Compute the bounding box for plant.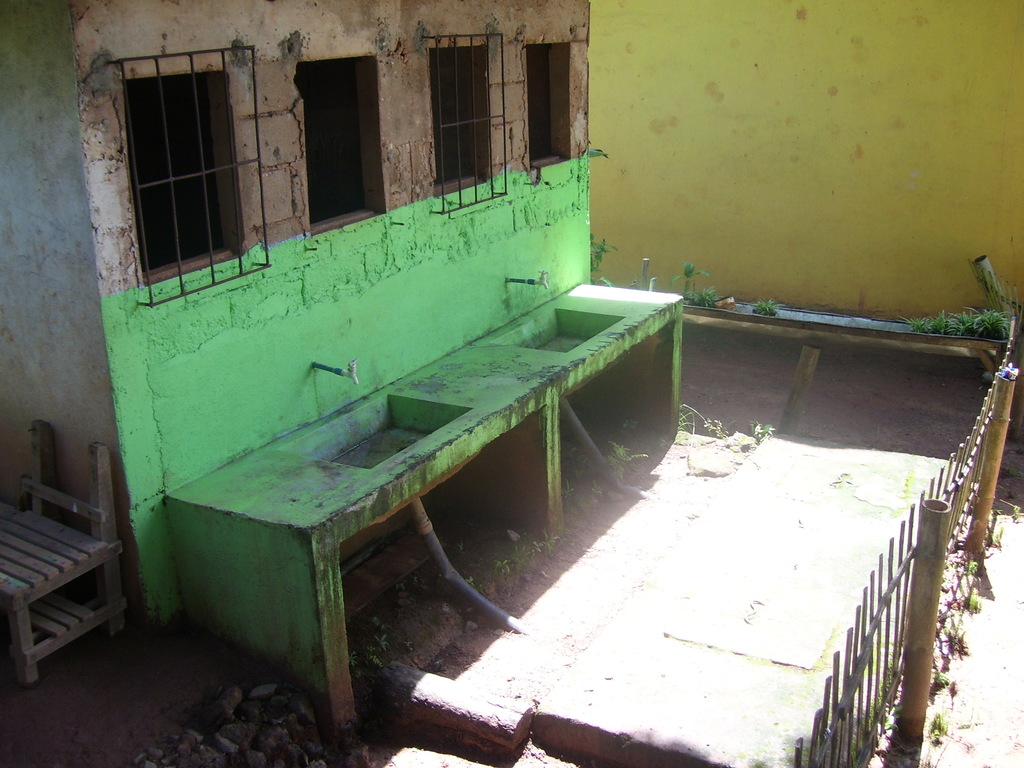
(x1=687, y1=289, x2=715, y2=308).
